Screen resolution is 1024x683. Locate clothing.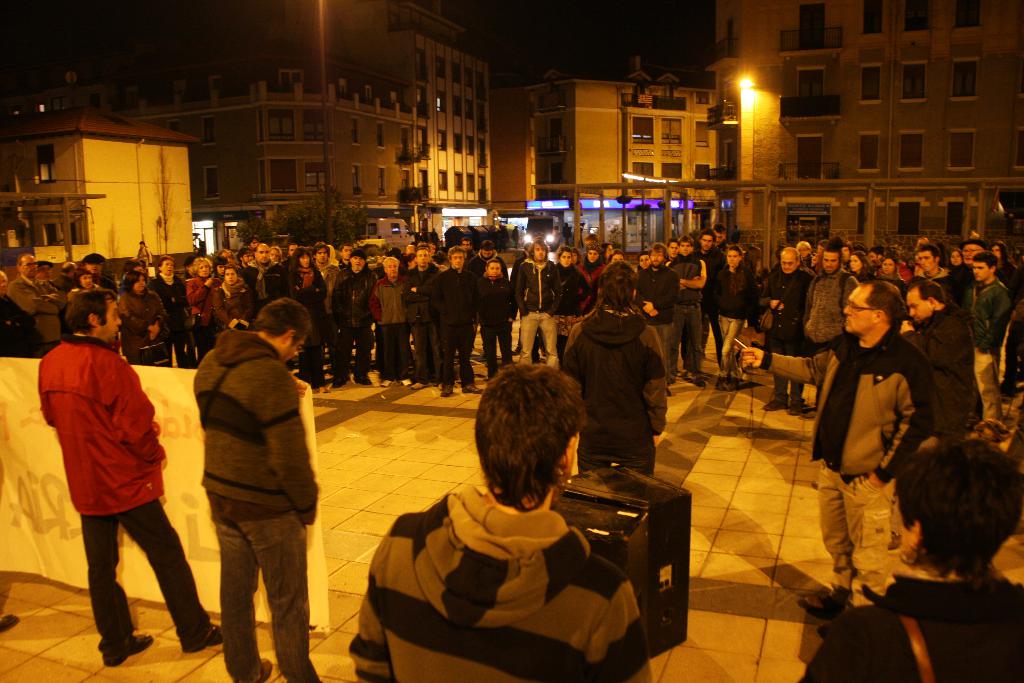
324/268/374/377.
